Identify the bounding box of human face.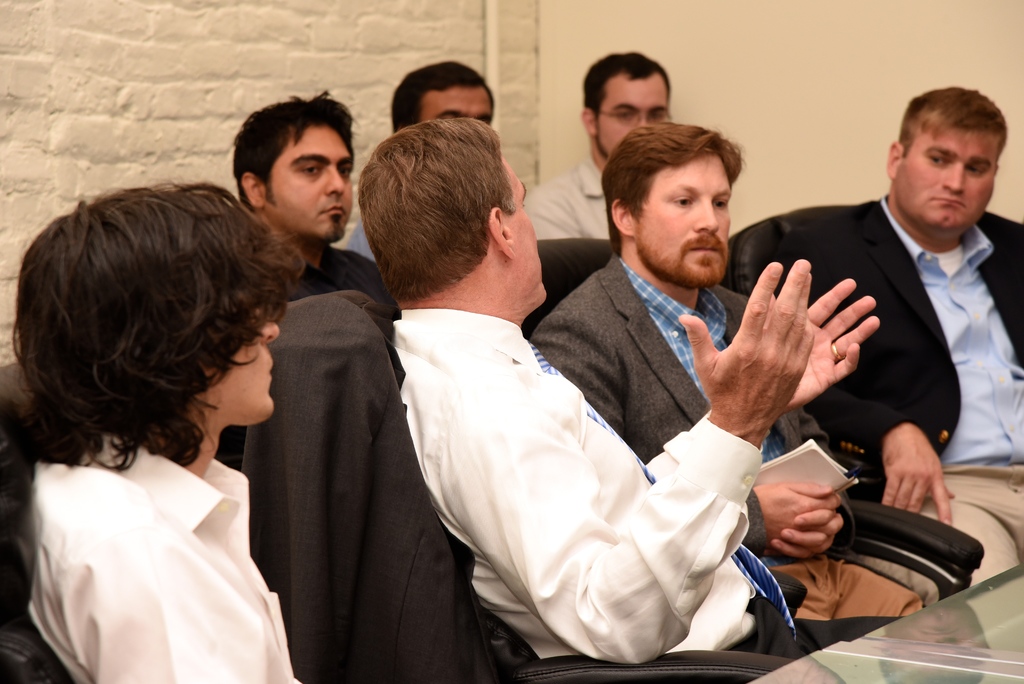
[left=896, top=126, right=1001, bottom=230].
